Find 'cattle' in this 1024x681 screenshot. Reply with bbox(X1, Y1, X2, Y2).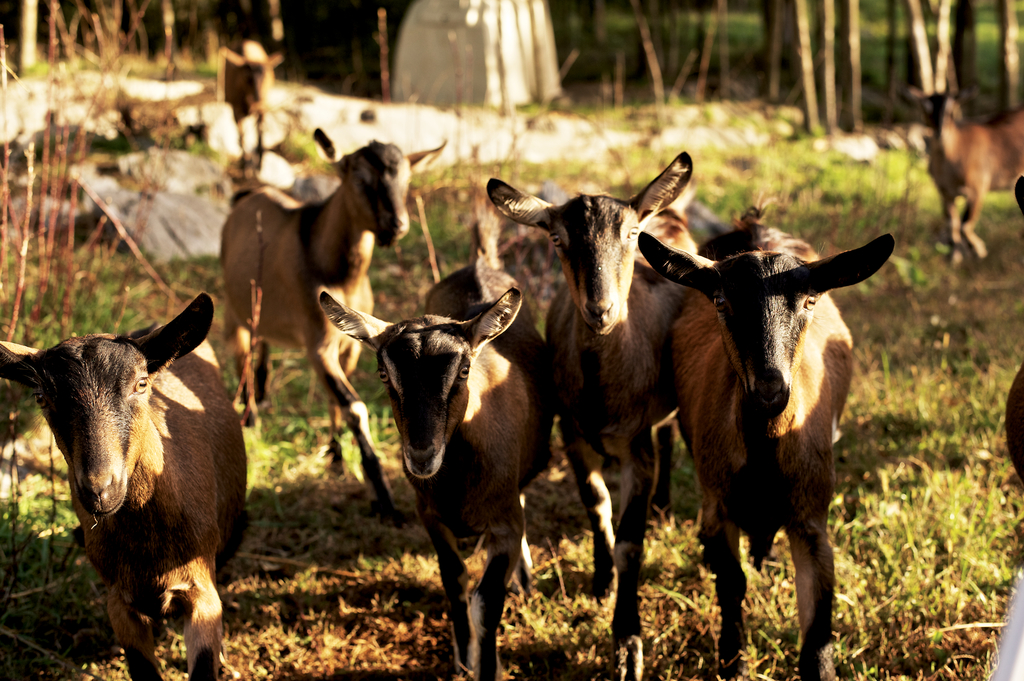
bbox(0, 289, 254, 680).
